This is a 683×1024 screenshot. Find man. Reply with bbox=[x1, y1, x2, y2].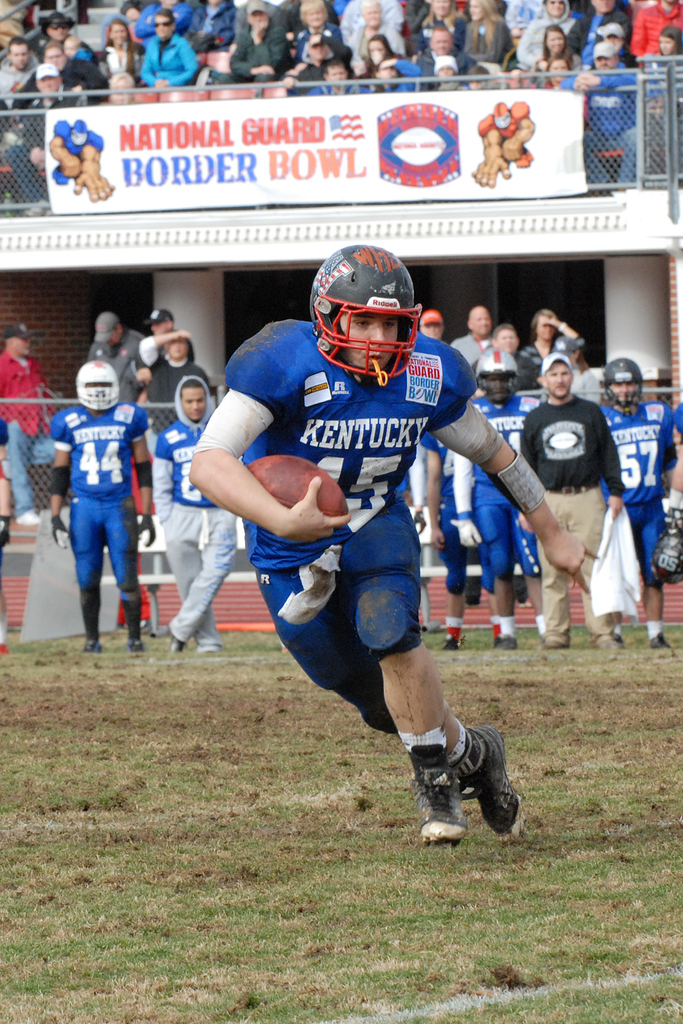
bbox=[13, 39, 108, 107].
